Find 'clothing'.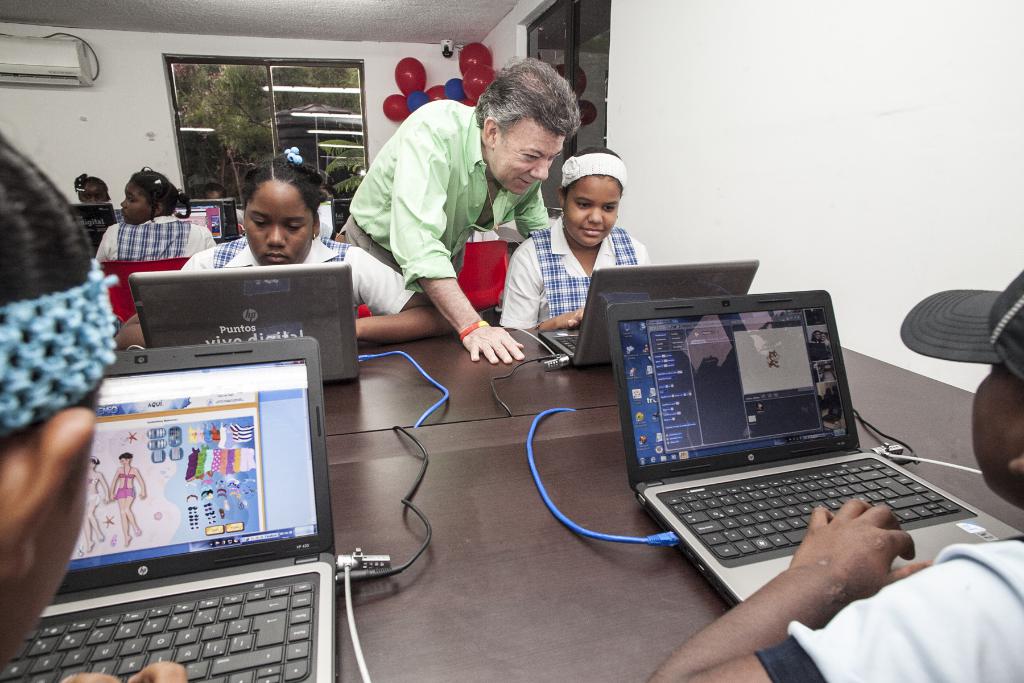
BBox(496, 213, 652, 327).
